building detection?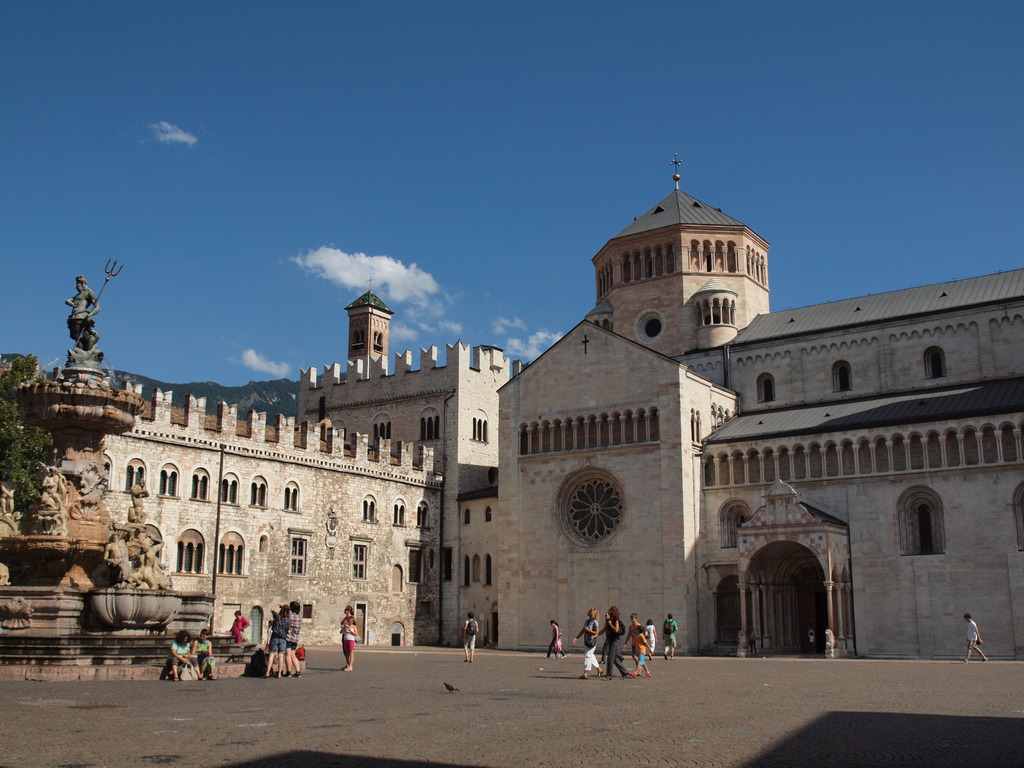
box(456, 157, 1023, 658)
